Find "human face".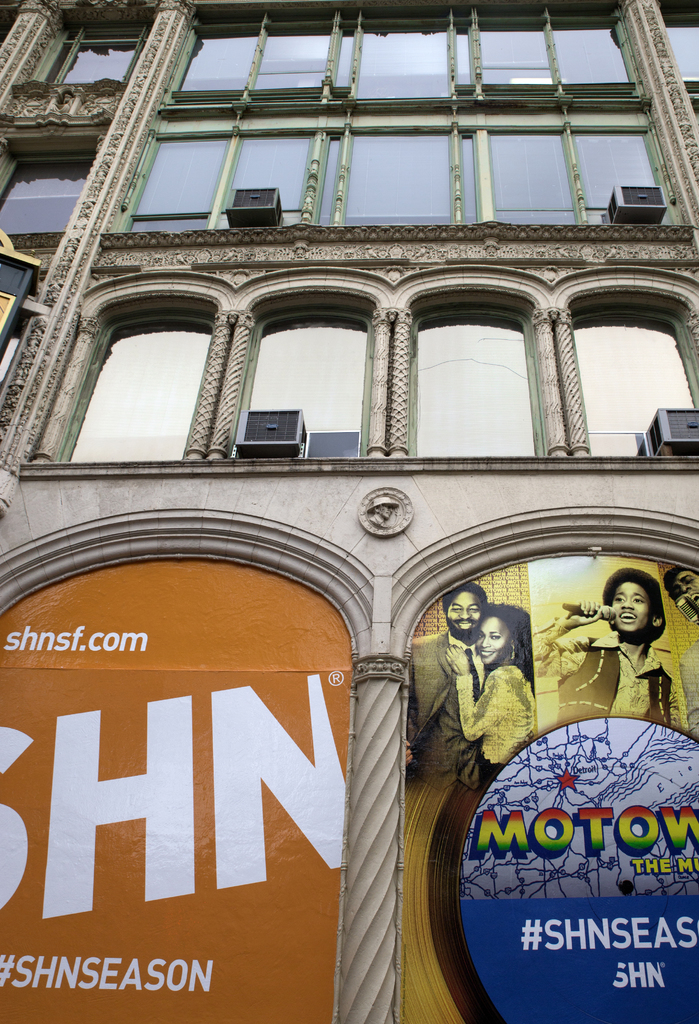
[475,616,513,666].
